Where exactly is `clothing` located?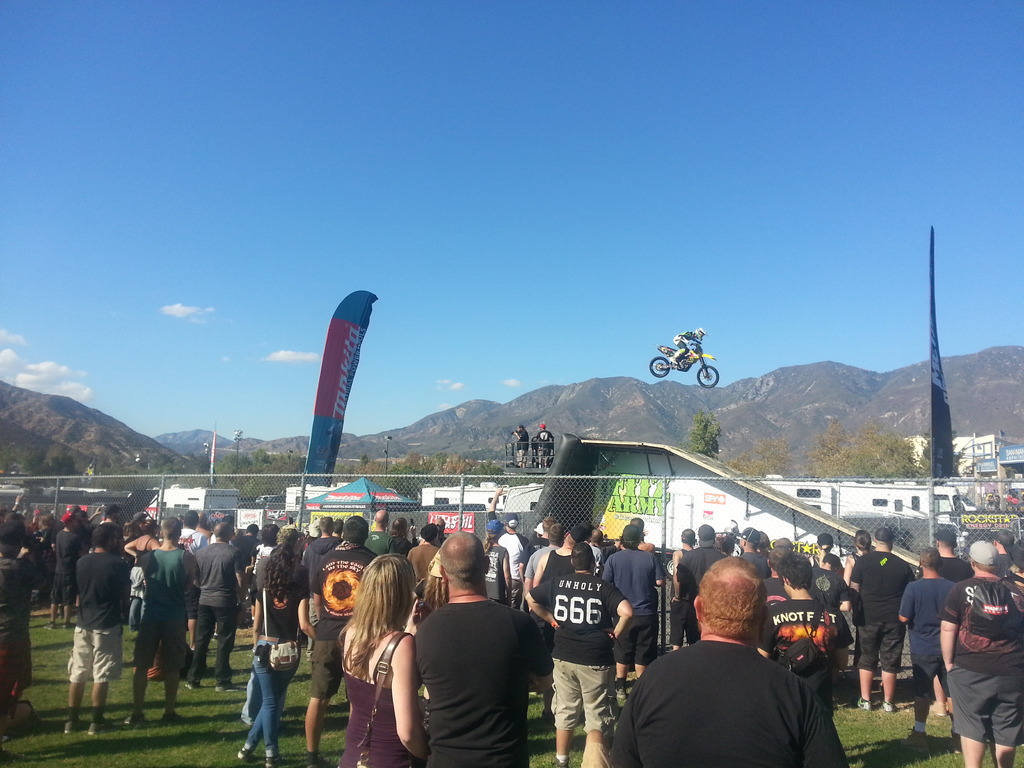
Its bounding box is box(401, 539, 436, 582).
